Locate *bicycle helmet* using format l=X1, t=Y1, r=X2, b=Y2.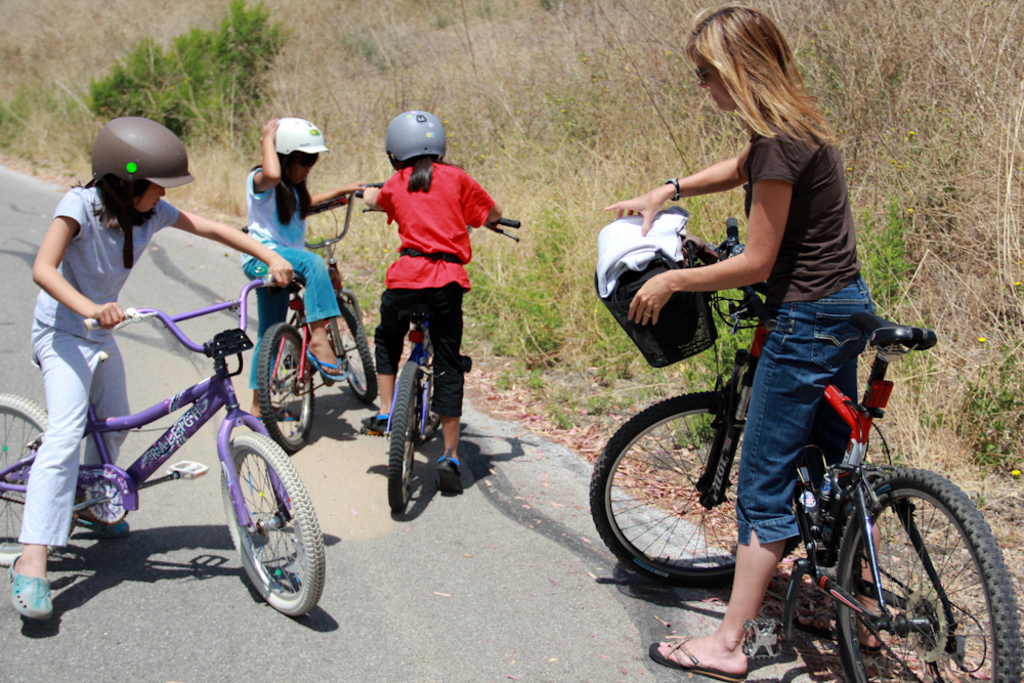
l=381, t=109, r=449, b=169.
